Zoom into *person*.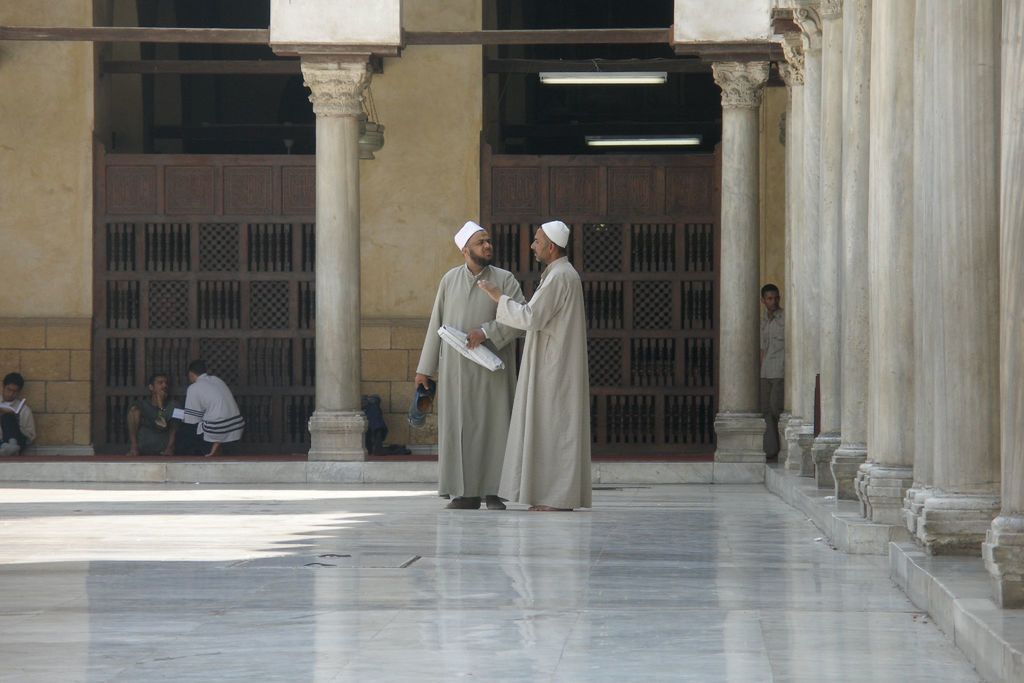
Zoom target: select_region(1, 369, 35, 457).
